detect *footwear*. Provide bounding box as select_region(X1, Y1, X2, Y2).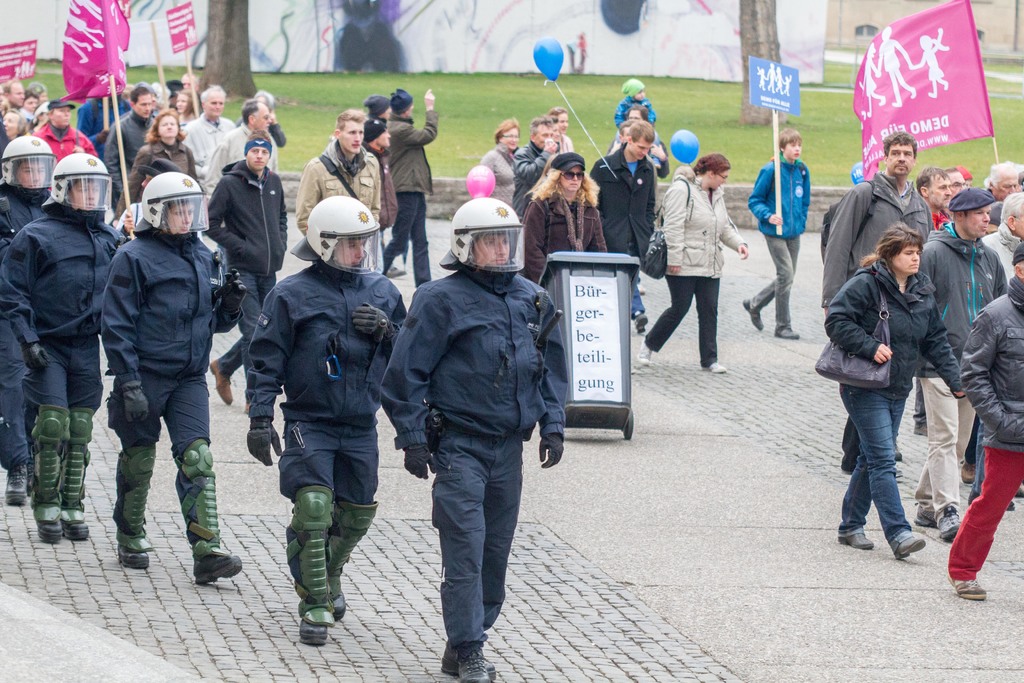
select_region(841, 532, 871, 551).
